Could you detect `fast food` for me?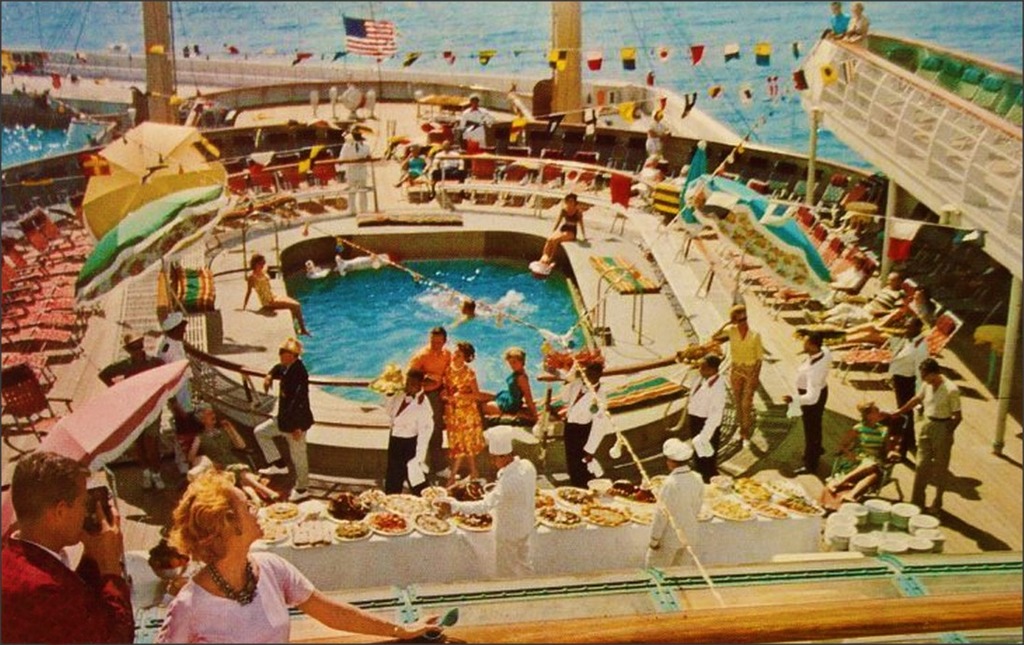
Detection result: <bbox>556, 486, 594, 503</bbox>.
